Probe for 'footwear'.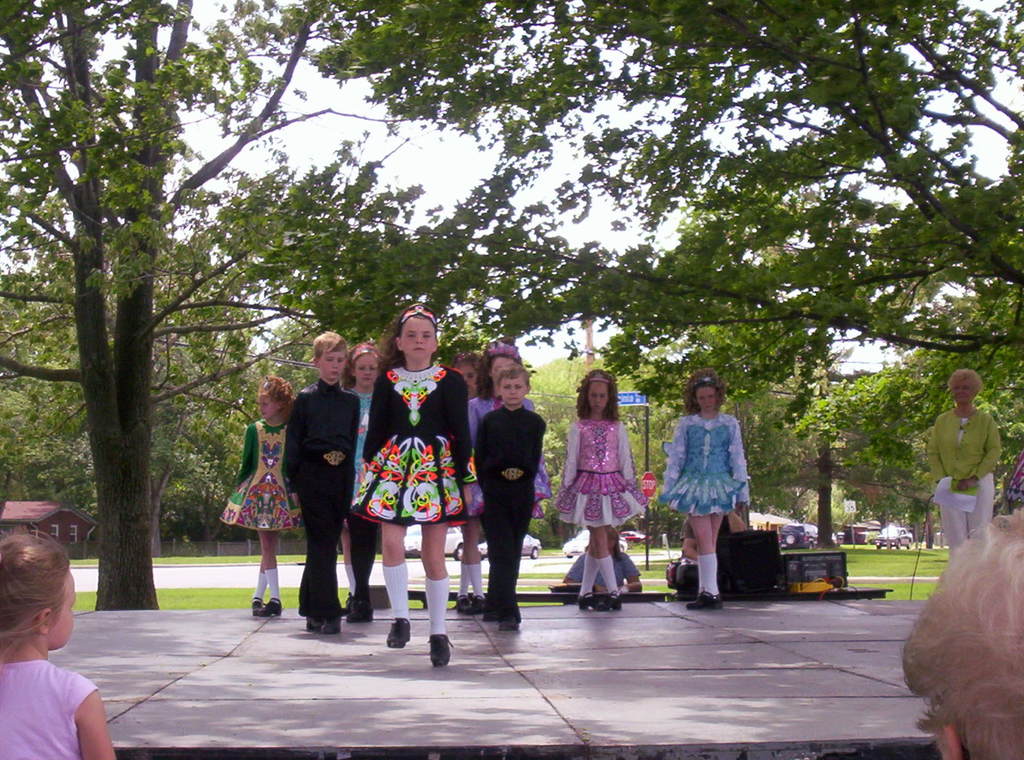
Probe result: x1=686, y1=591, x2=717, y2=610.
